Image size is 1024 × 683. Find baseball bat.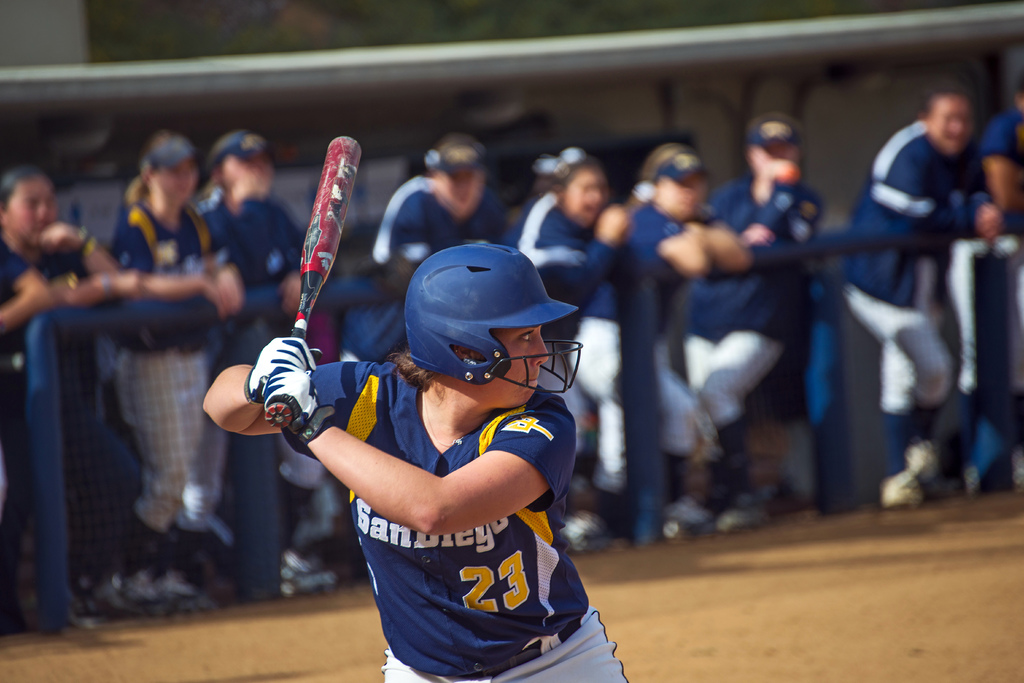
259, 137, 365, 430.
